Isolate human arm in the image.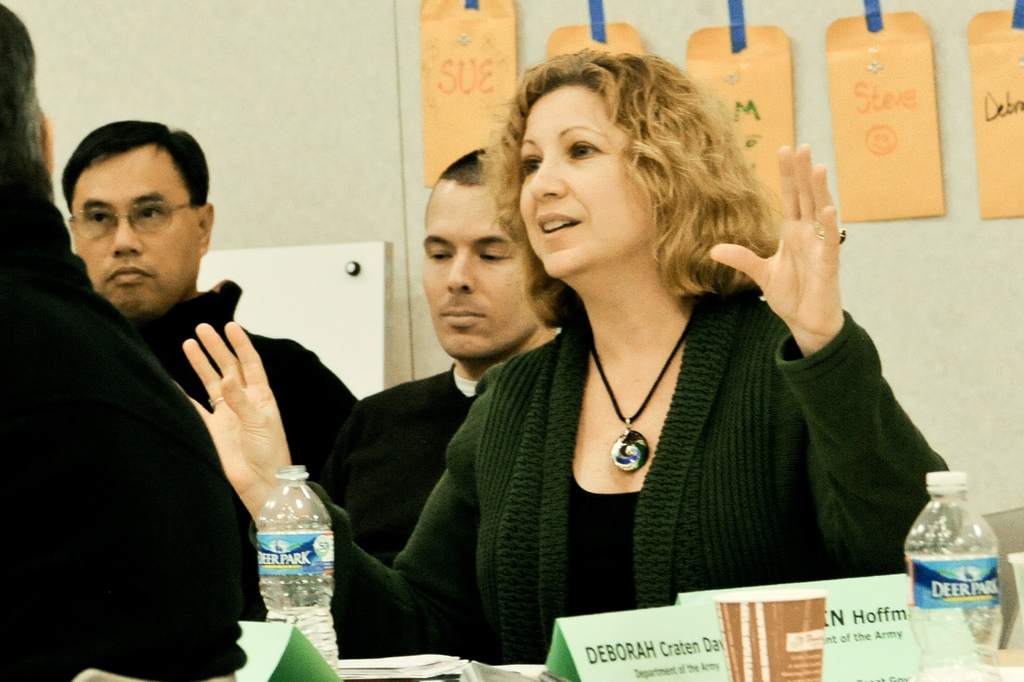
Isolated region: left=728, top=154, right=900, bottom=501.
